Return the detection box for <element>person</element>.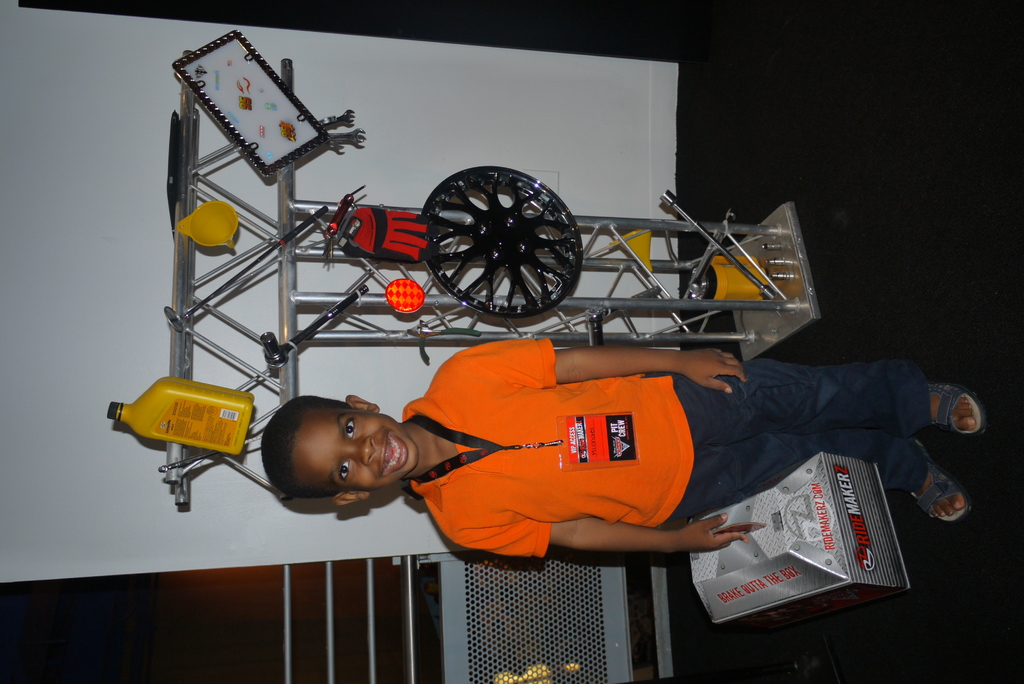
bbox(255, 341, 989, 552).
